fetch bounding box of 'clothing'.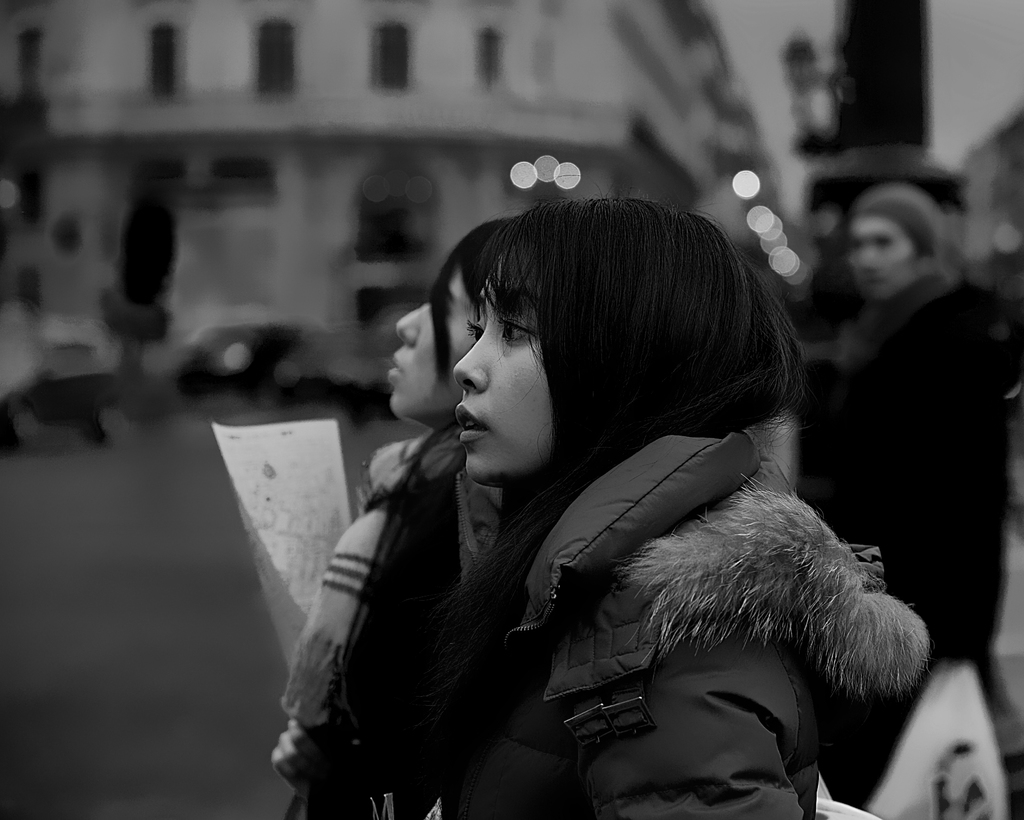
Bbox: crop(407, 436, 927, 819).
